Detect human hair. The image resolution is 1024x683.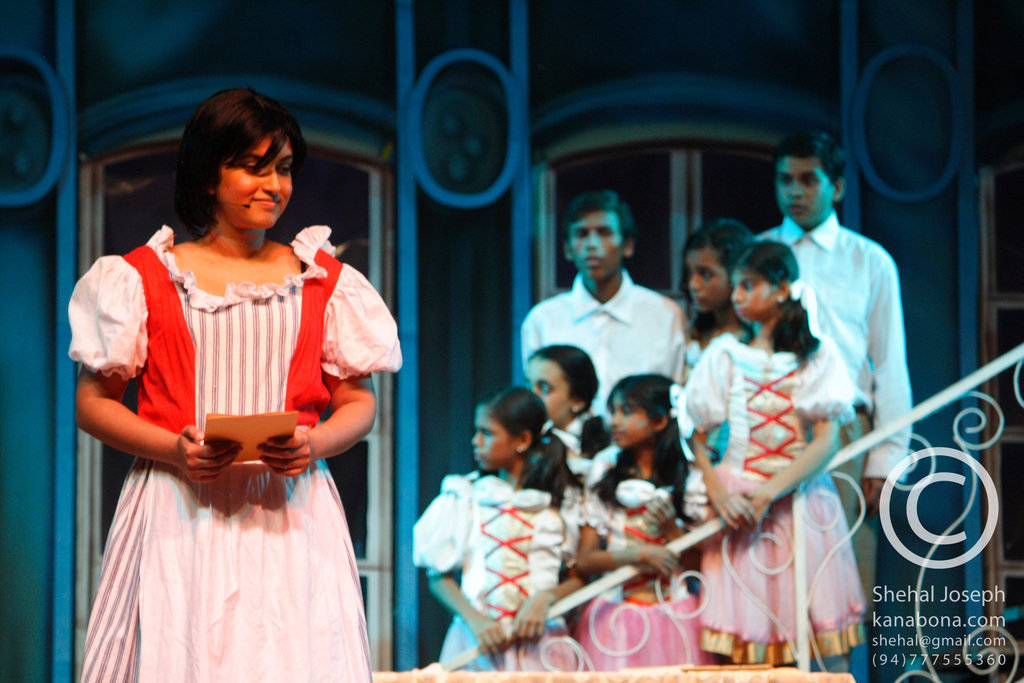
(771, 126, 850, 188).
